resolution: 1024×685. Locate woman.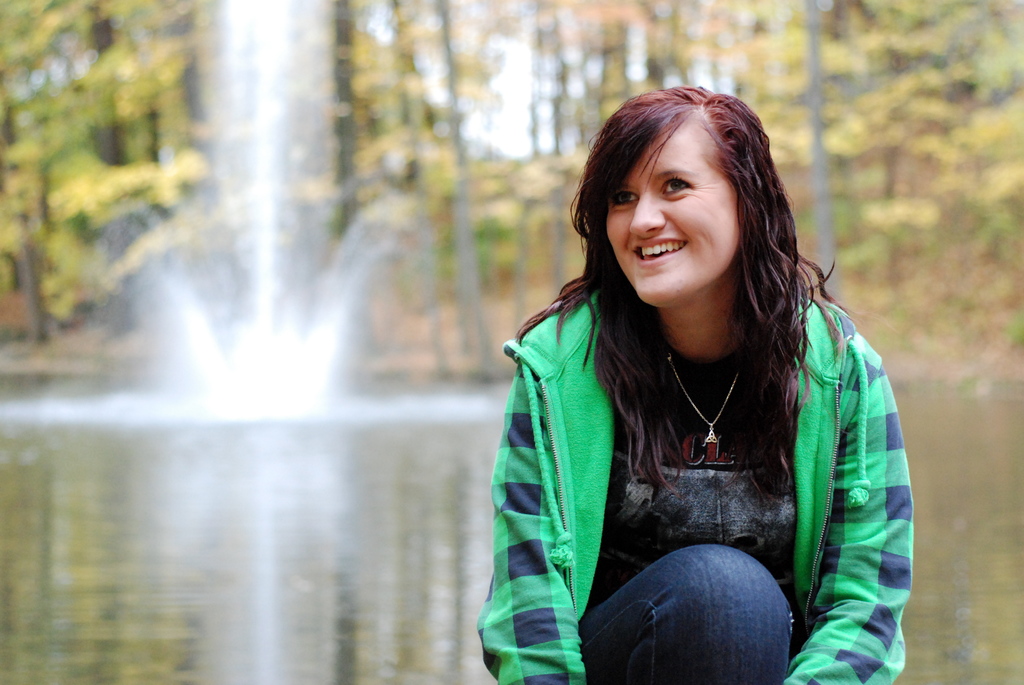
<bbox>508, 72, 861, 583</bbox>.
